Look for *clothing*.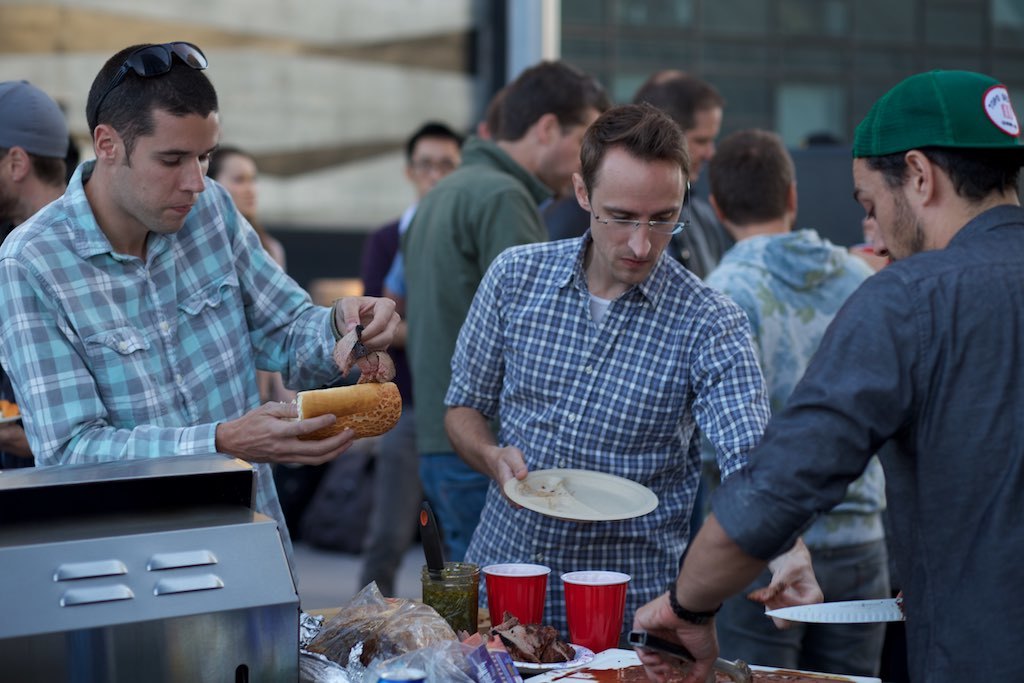
Found: <box>689,226,894,677</box>.
